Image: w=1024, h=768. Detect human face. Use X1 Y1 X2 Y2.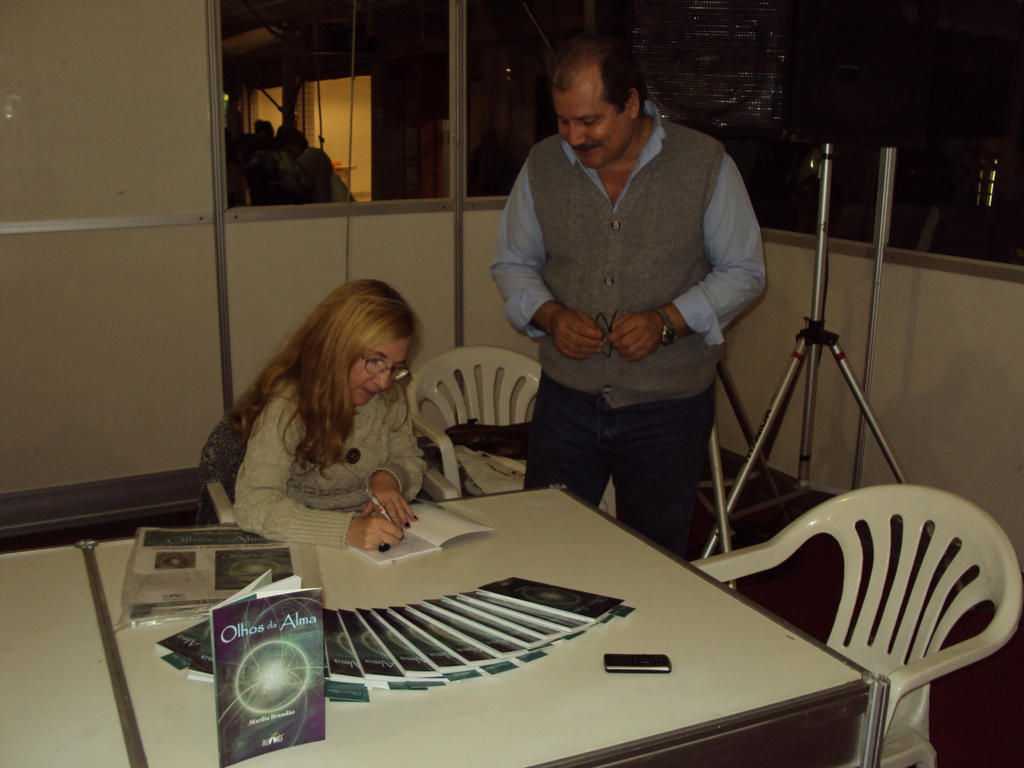
350 342 404 410.
